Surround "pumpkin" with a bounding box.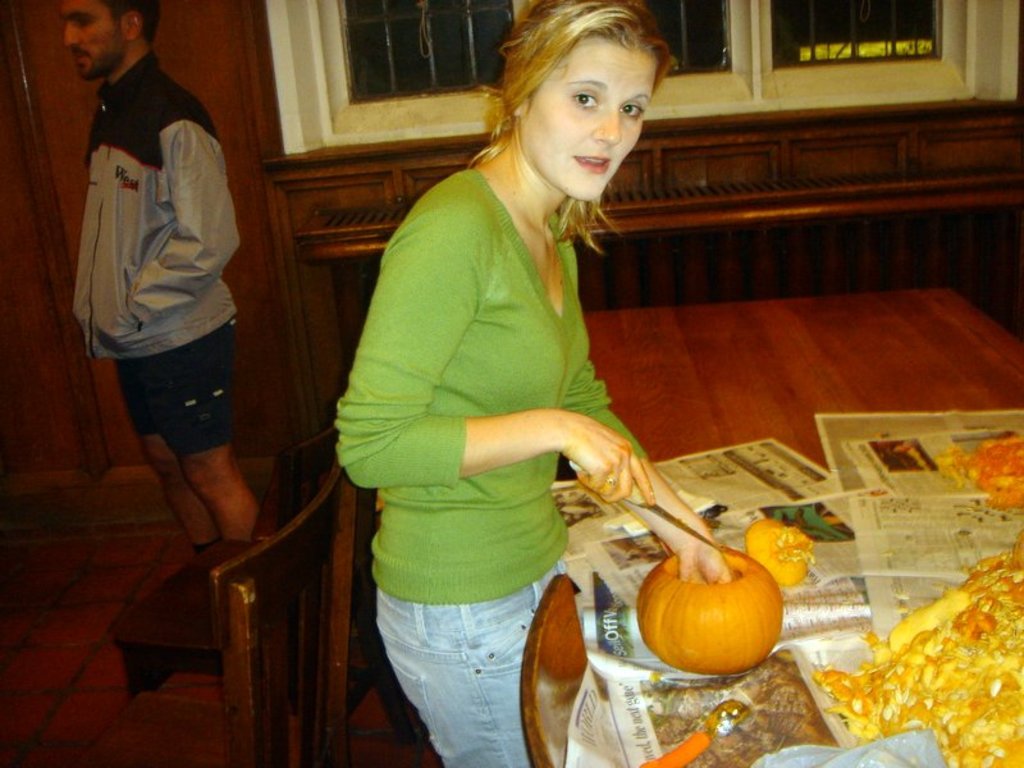
bbox=(744, 520, 818, 581).
